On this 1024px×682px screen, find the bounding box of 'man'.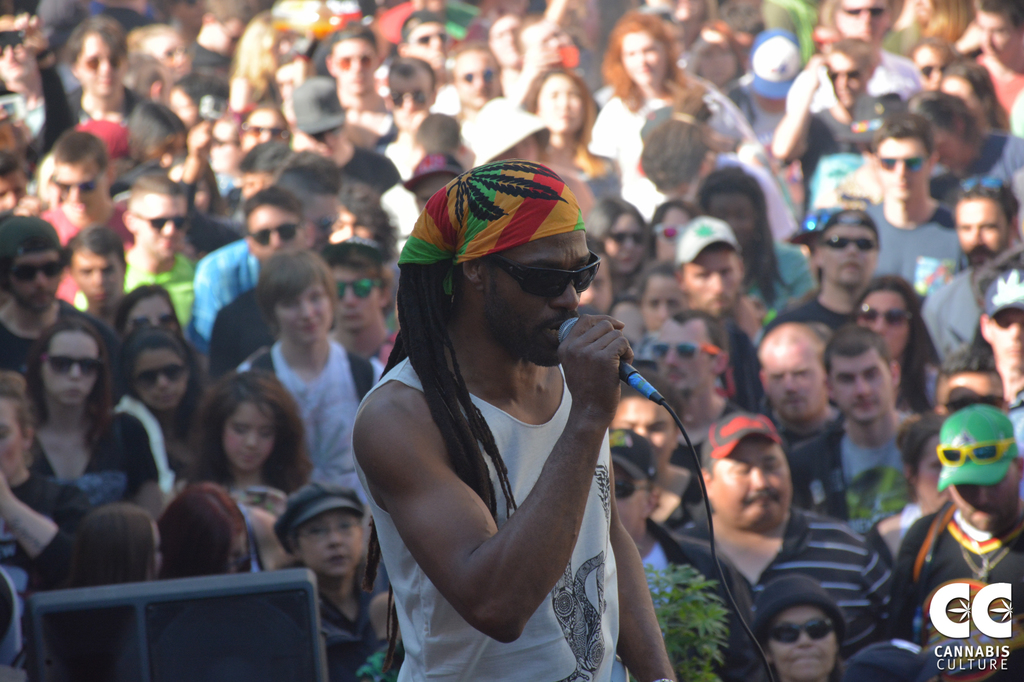
Bounding box: [600, 383, 703, 540].
